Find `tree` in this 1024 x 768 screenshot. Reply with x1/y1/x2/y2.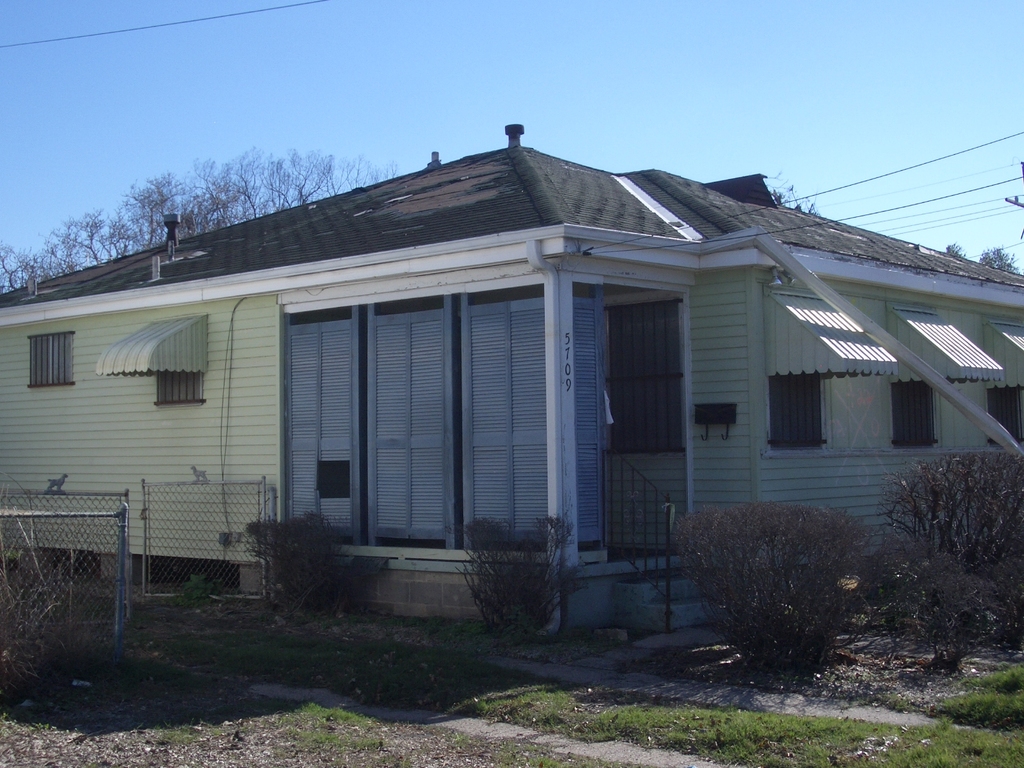
0/132/430/306.
